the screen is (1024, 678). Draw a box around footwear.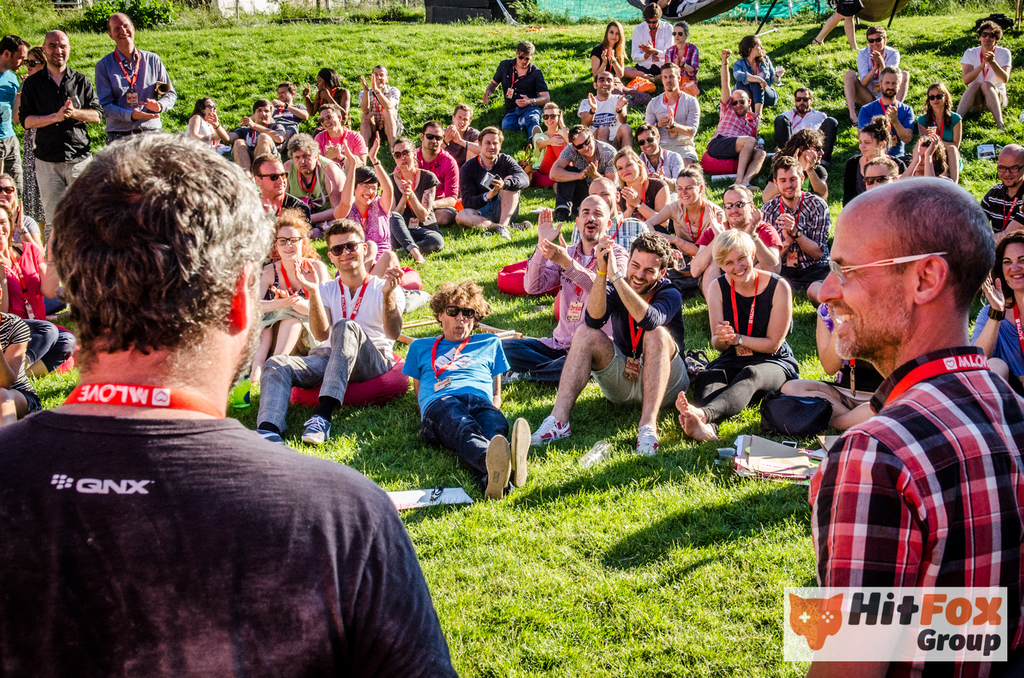
rect(636, 422, 662, 458).
